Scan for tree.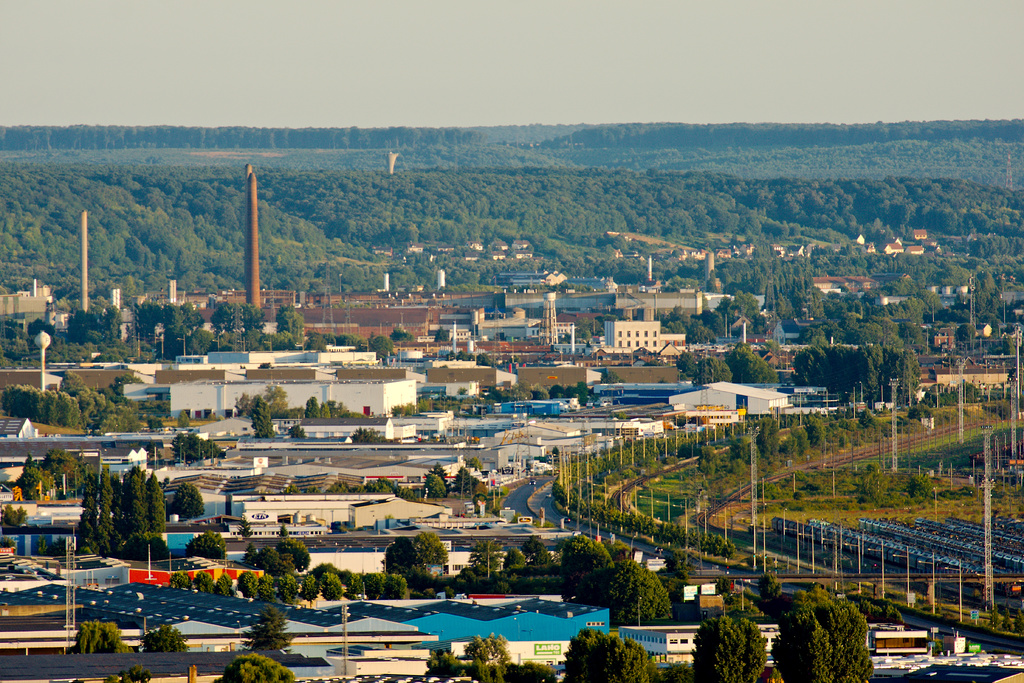
Scan result: 414,532,455,563.
